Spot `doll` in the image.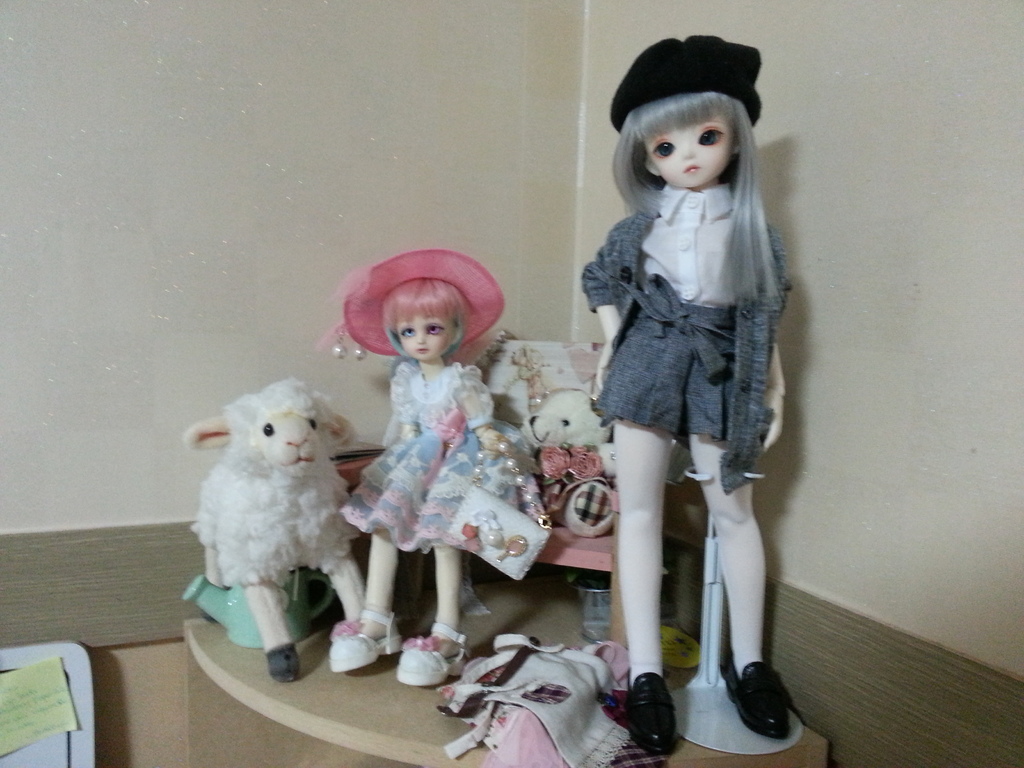
`doll` found at 568, 15, 792, 687.
